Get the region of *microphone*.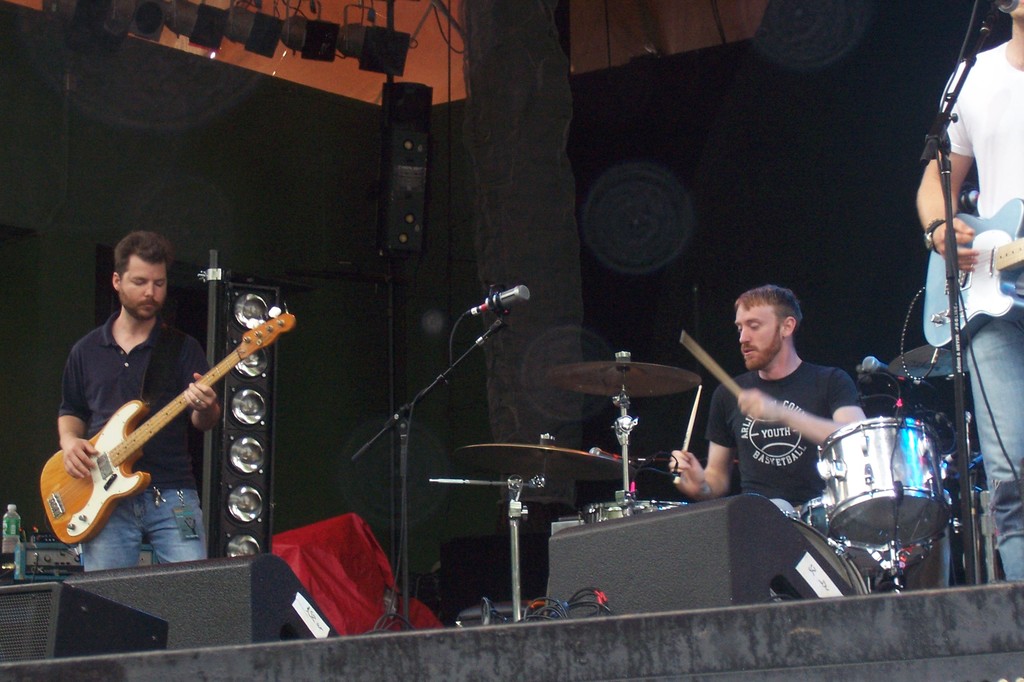
x1=457 y1=283 x2=530 y2=316.
